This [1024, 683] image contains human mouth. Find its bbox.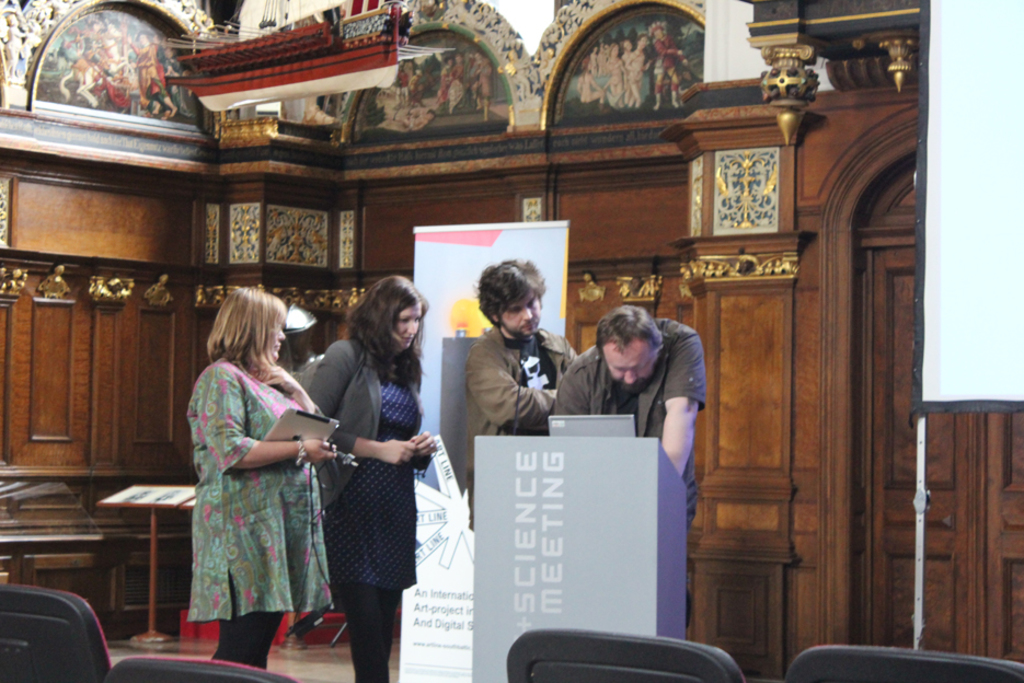
{"left": 400, "top": 333, "right": 417, "bottom": 344}.
